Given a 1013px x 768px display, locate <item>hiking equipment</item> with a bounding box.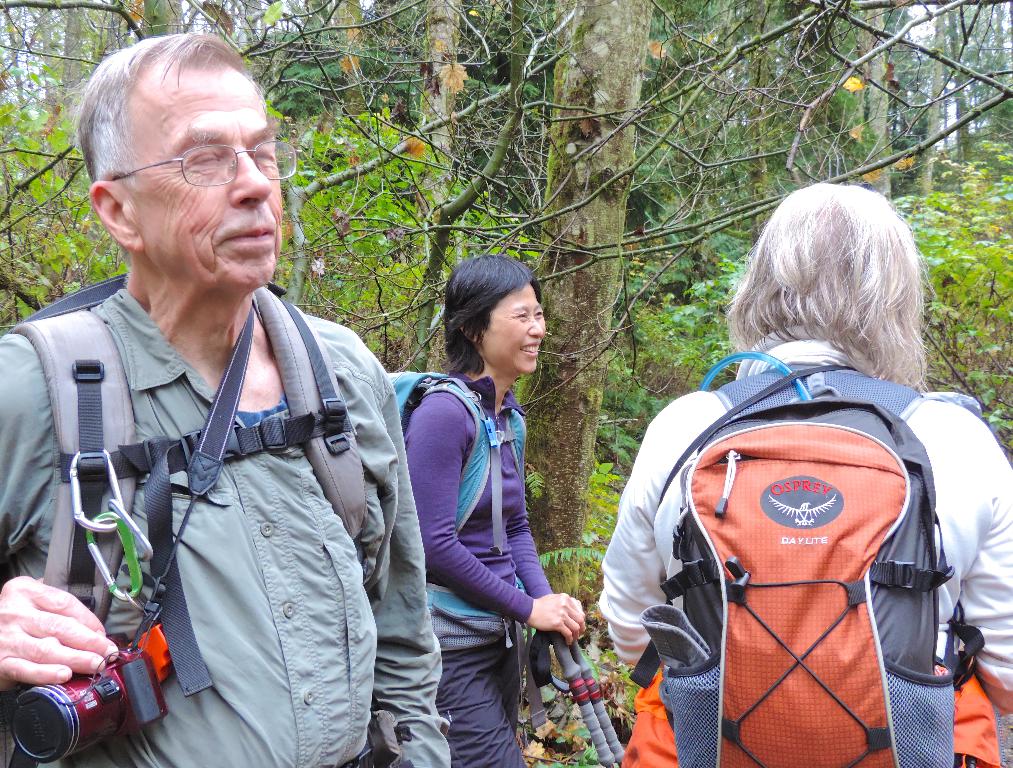
Located: 380, 364, 533, 578.
